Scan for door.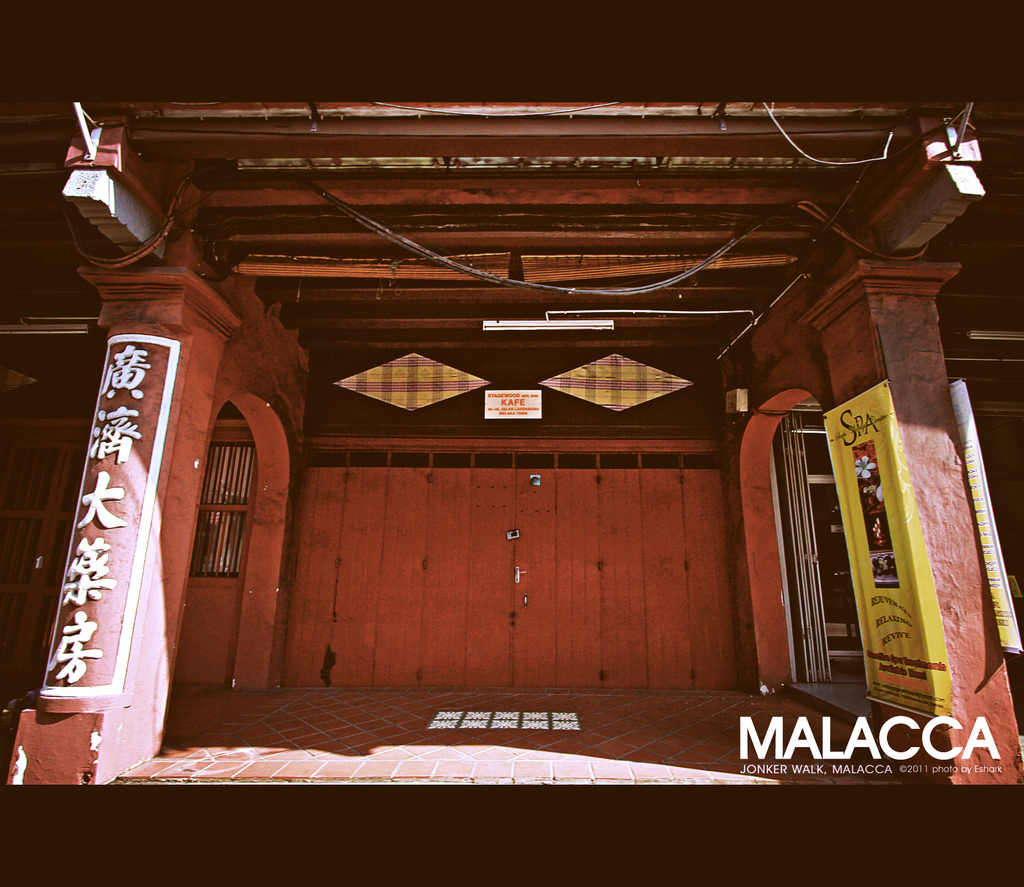
Scan result: box(4, 440, 86, 681).
